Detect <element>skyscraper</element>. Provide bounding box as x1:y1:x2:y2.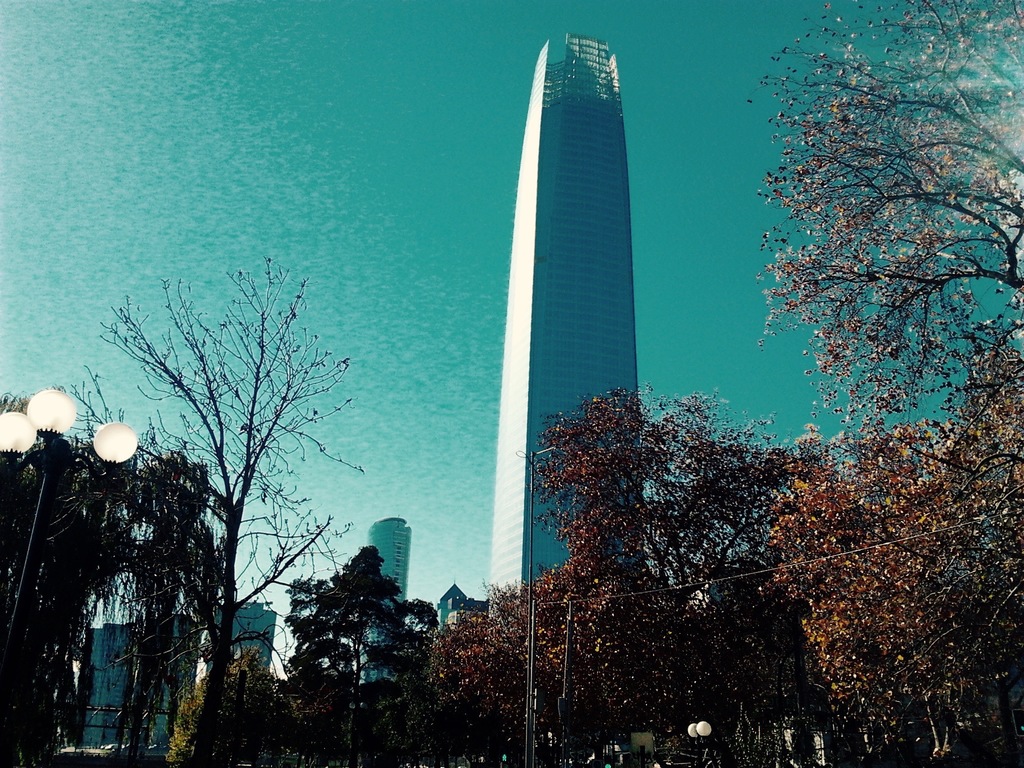
446:21:655:611.
